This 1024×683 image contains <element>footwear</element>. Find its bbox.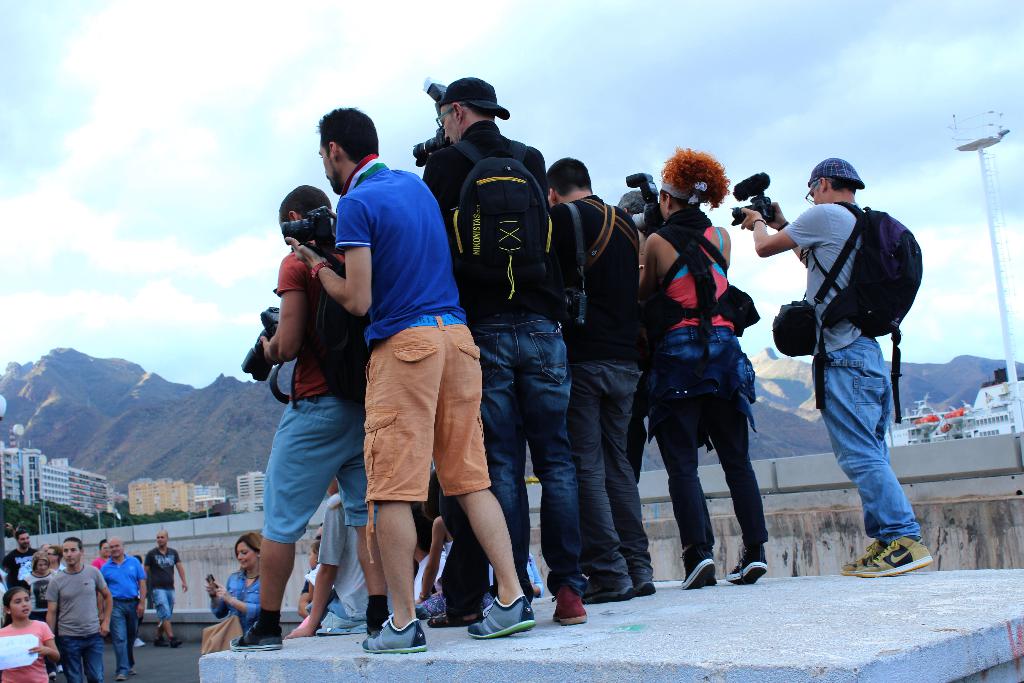
detection(837, 542, 886, 576).
